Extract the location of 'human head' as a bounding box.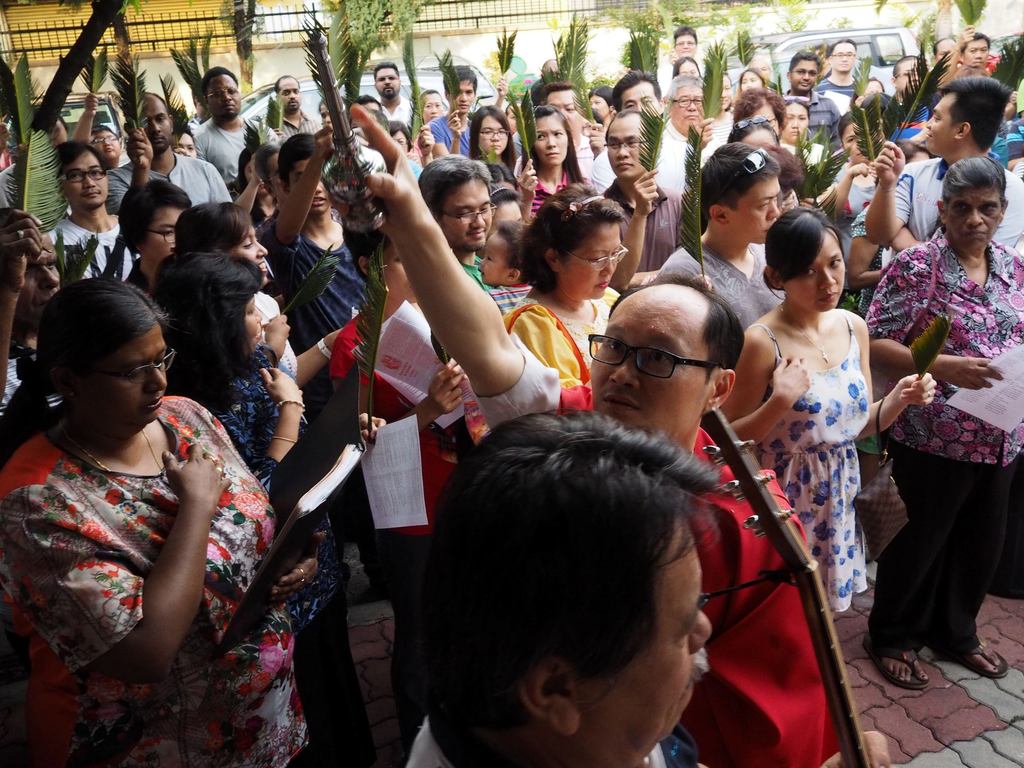
(x1=31, y1=278, x2=167, y2=421).
